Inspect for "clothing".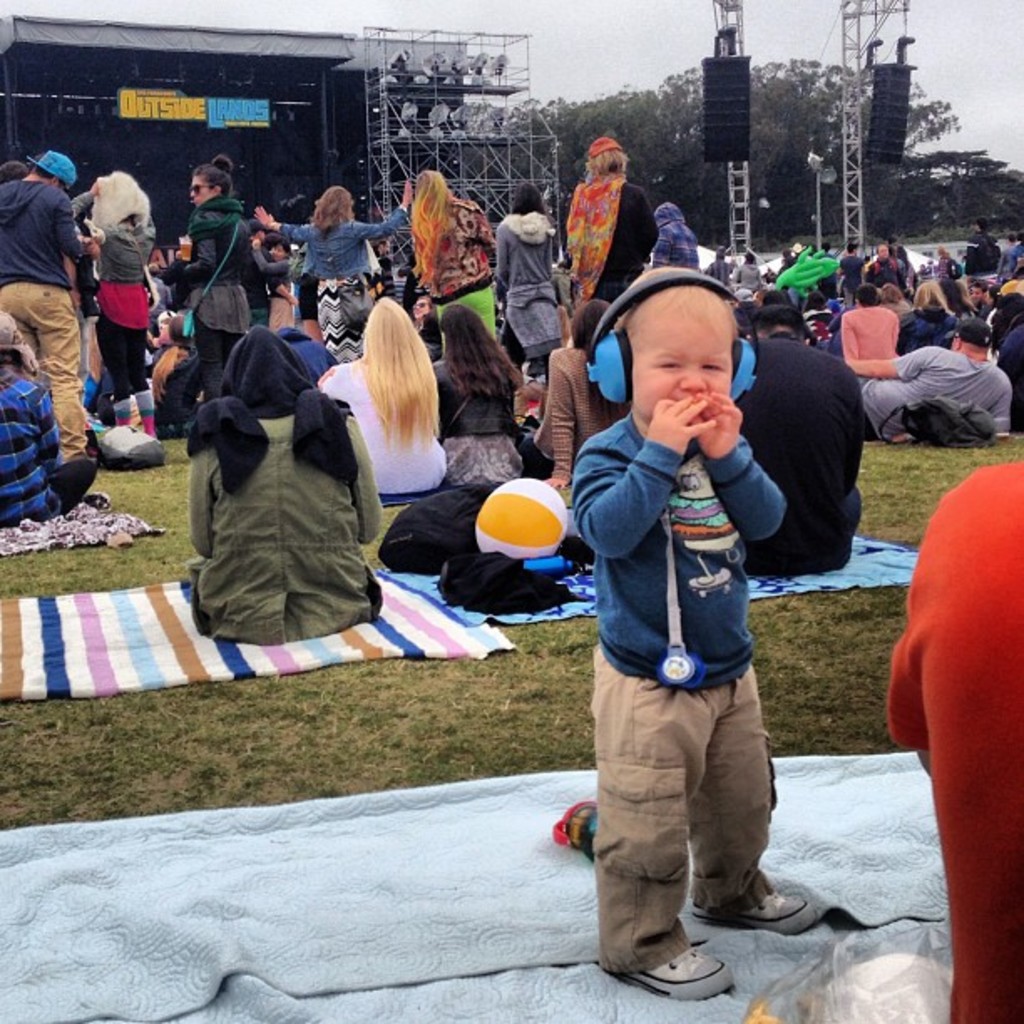
Inspection: left=489, top=204, right=574, bottom=380.
